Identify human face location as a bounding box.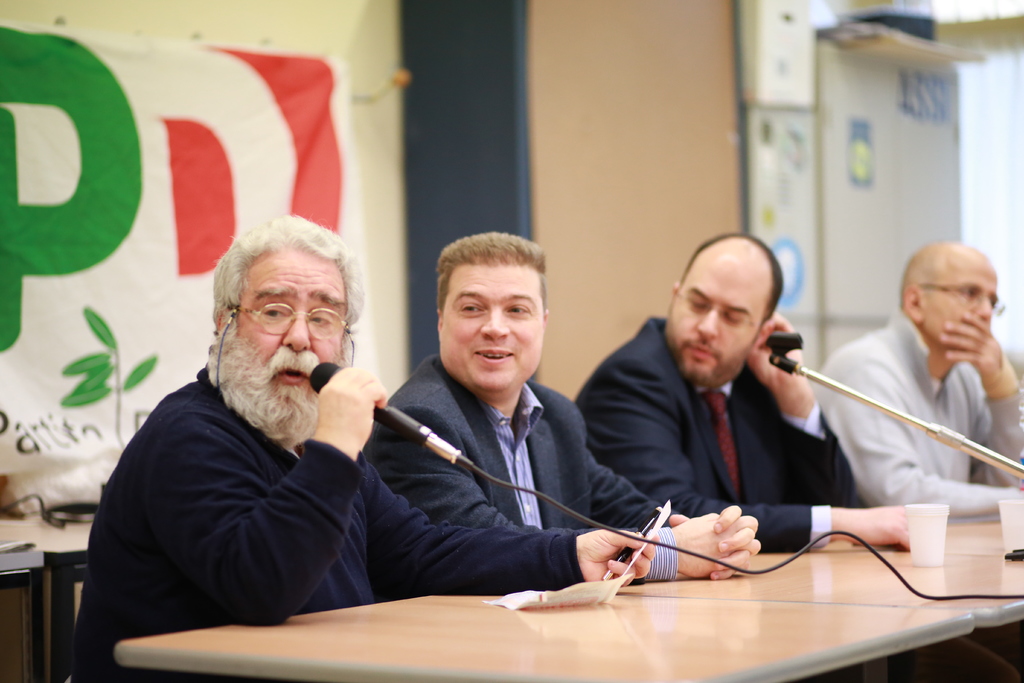
detection(234, 247, 351, 422).
